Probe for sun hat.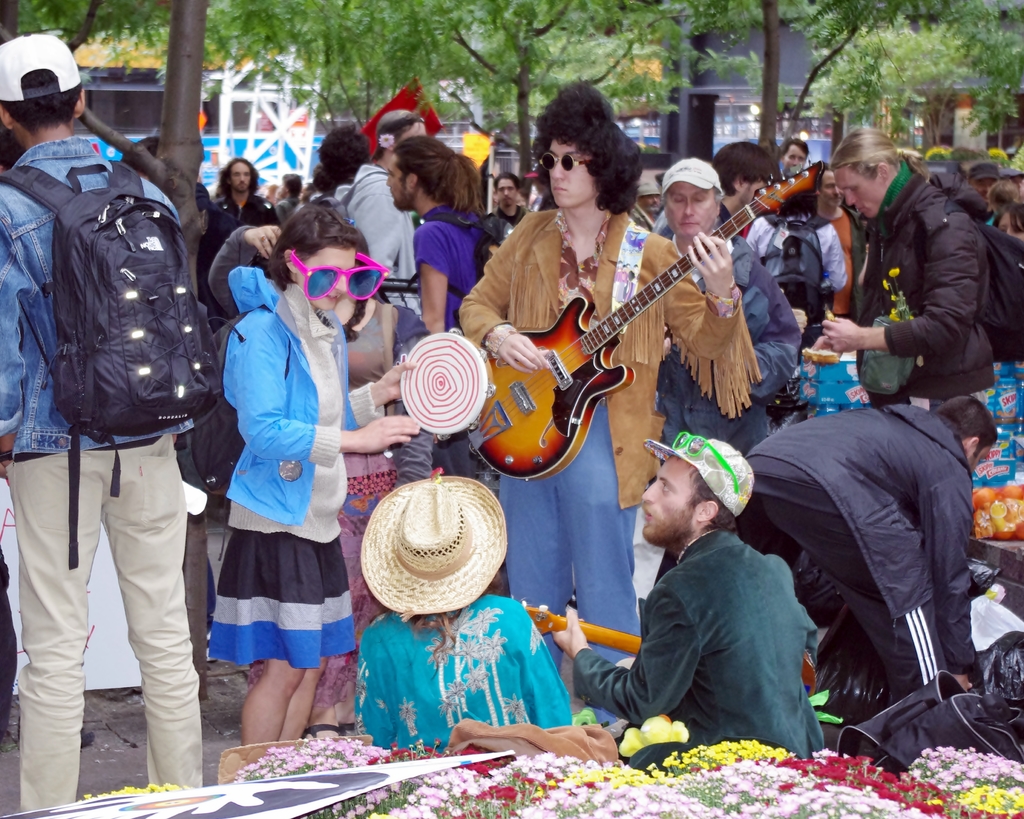
Probe result: region(641, 435, 760, 520).
